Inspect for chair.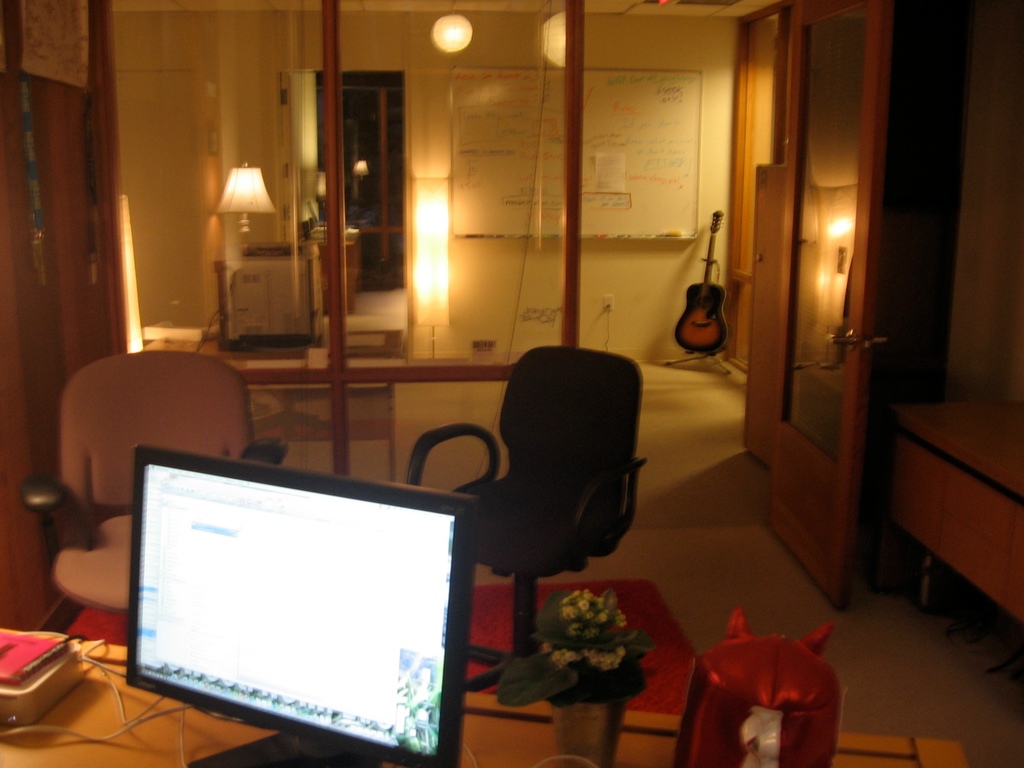
Inspection: box=[19, 346, 291, 614].
